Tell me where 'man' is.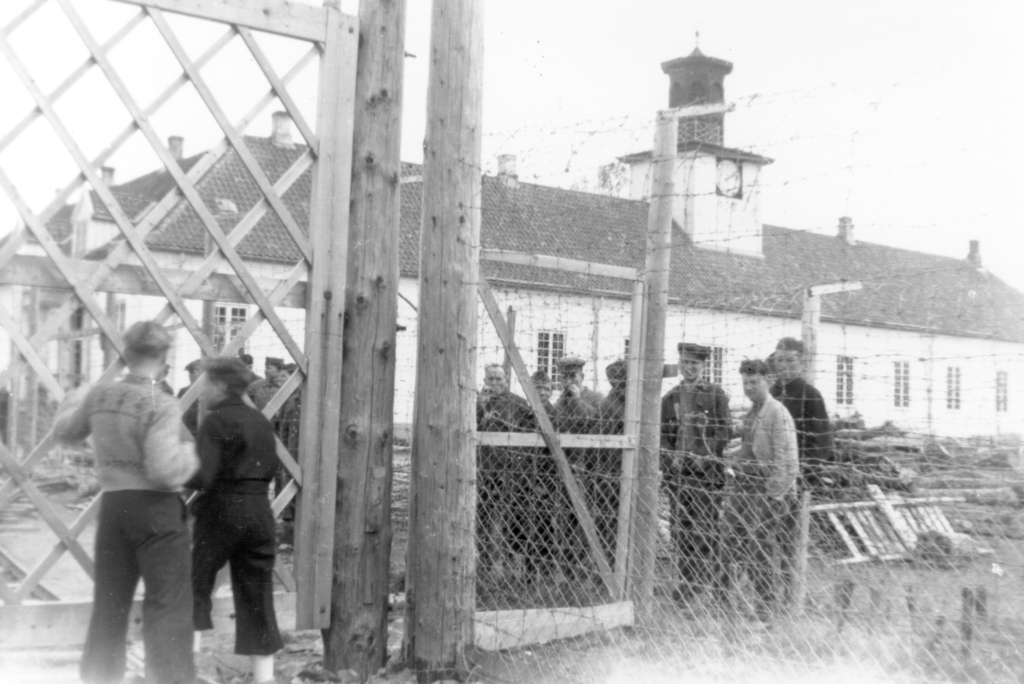
'man' is at 723,356,799,621.
